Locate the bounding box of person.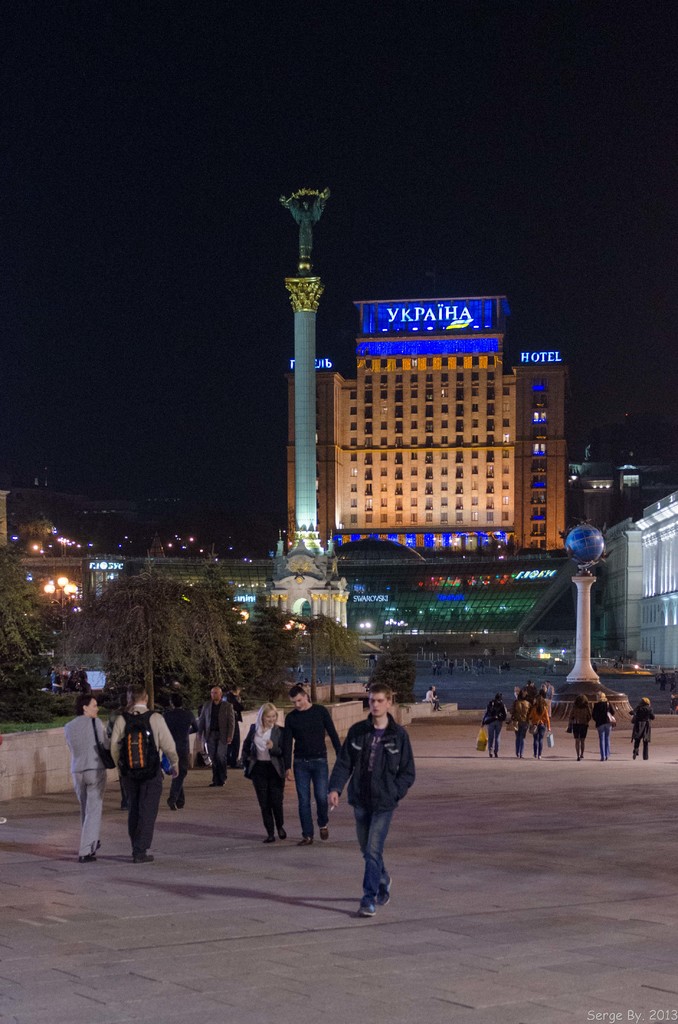
Bounding box: [x1=200, y1=680, x2=235, y2=794].
